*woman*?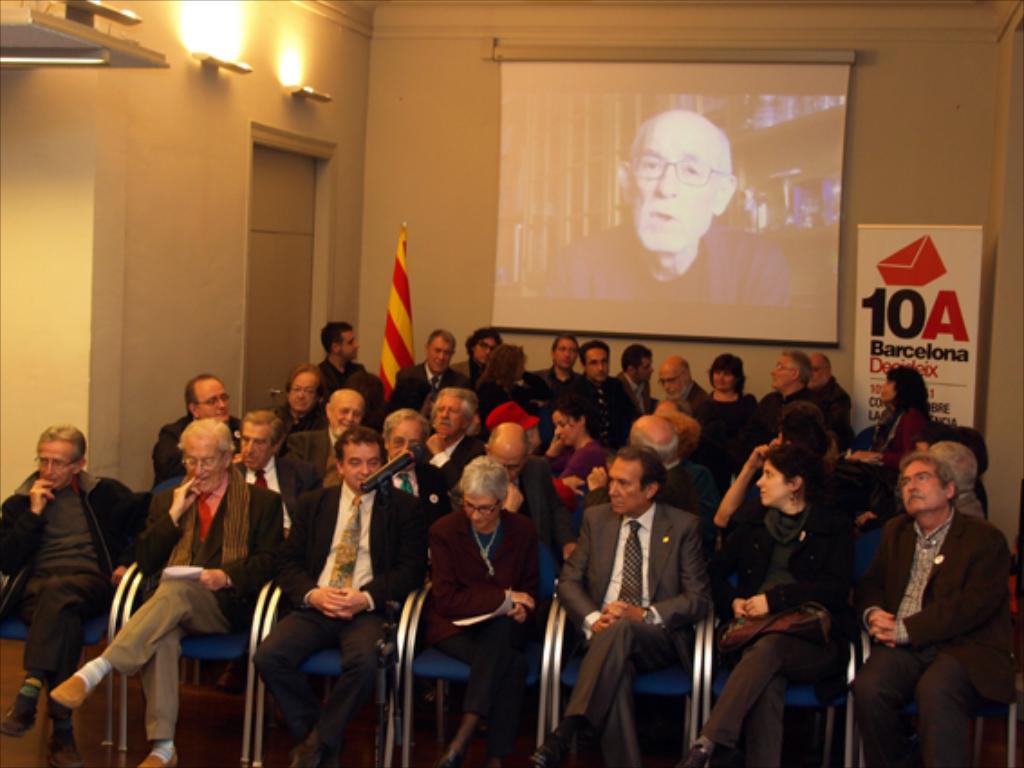
x1=715, y1=425, x2=861, y2=754
